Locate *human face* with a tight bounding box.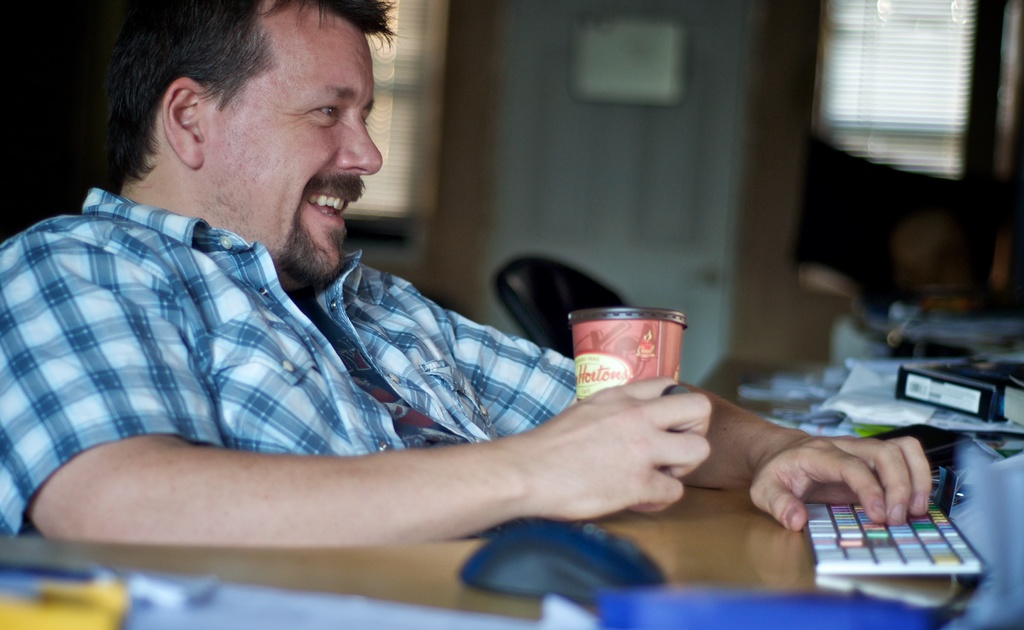
l=206, t=5, r=383, b=287.
